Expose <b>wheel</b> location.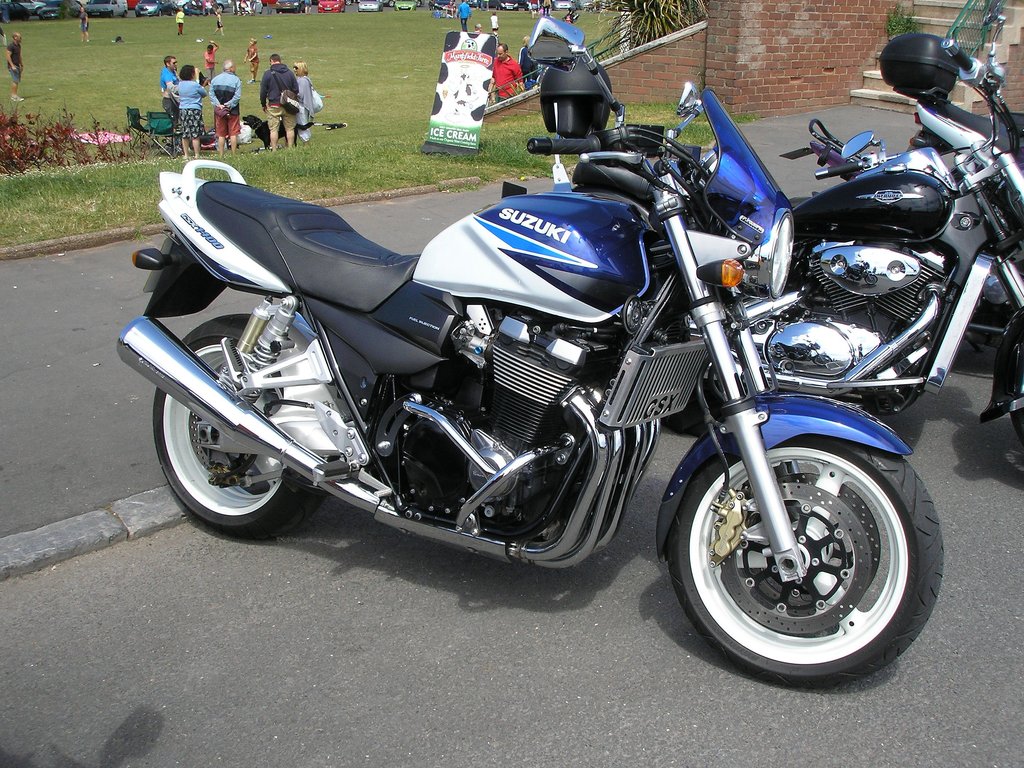
Exposed at region(153, 312, 324, 543).
